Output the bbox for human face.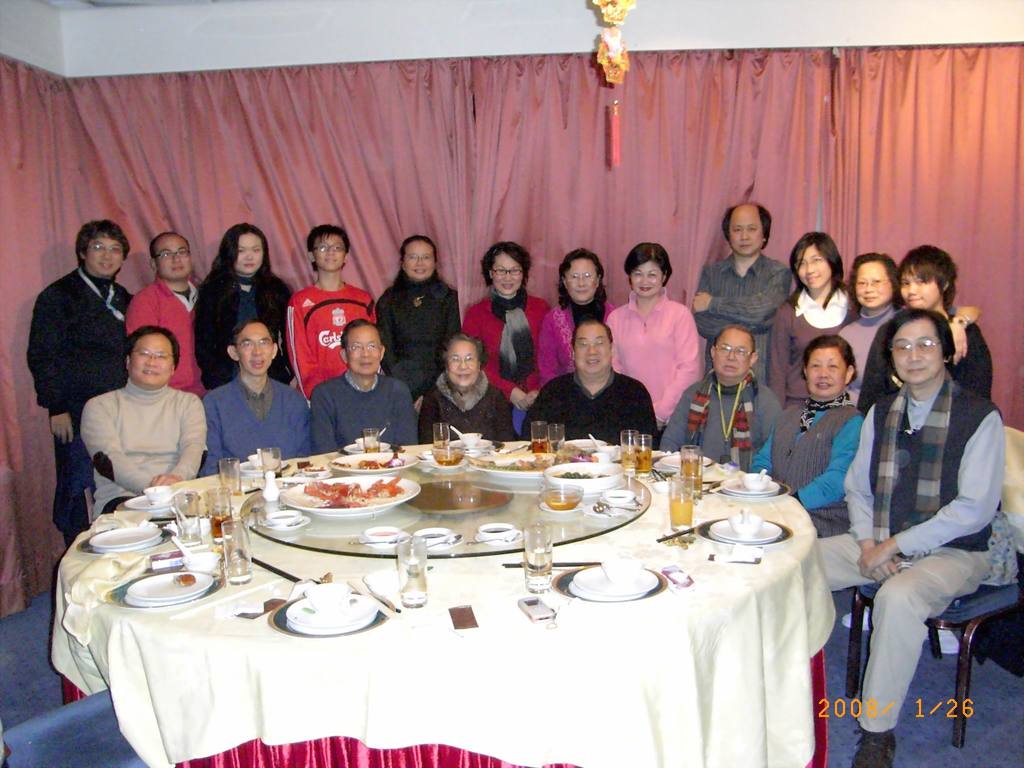
710,331,750,379.
